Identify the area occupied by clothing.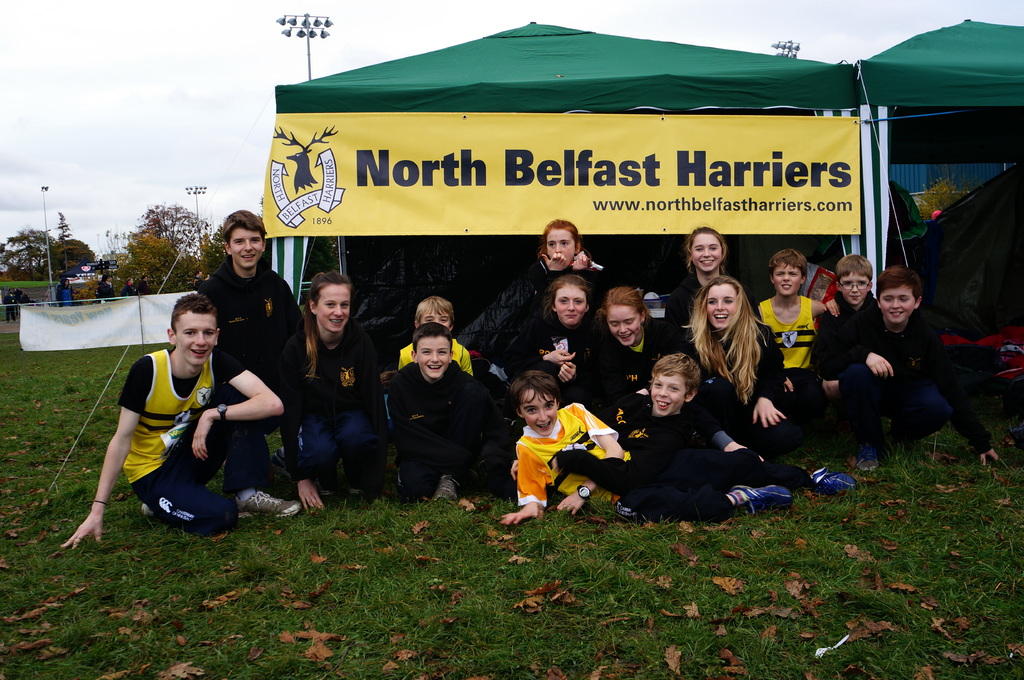
Area: crop(95, 327, 231, 524).
